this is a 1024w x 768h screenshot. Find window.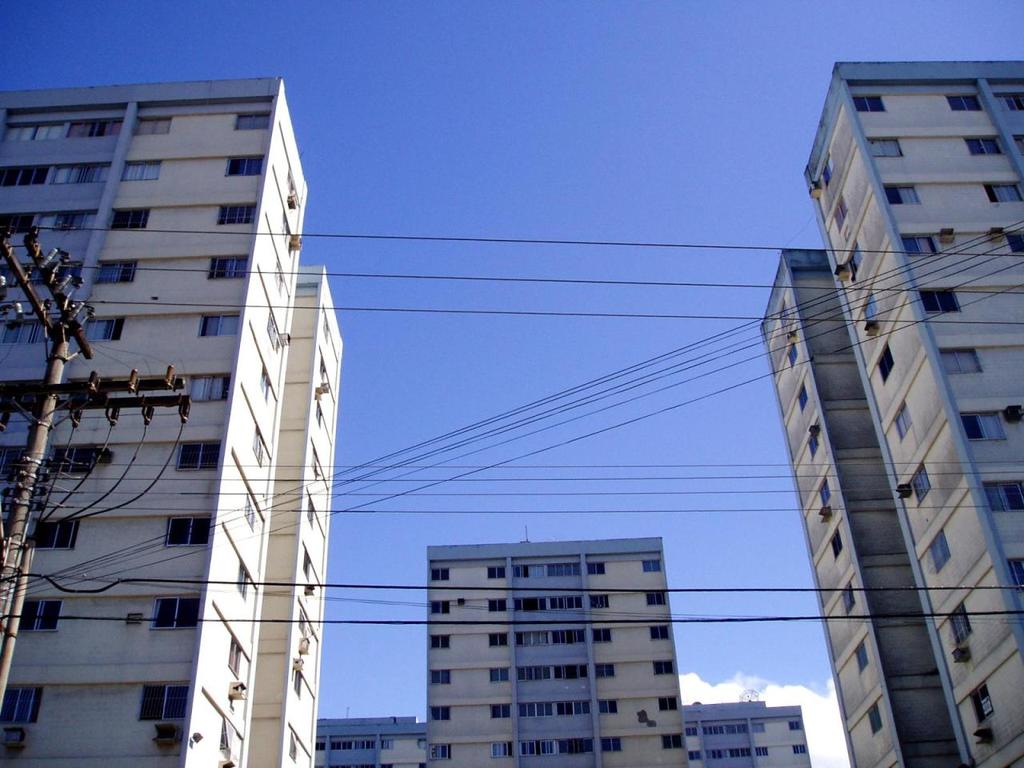
Bounding box: (257, 362, 274, 406).
